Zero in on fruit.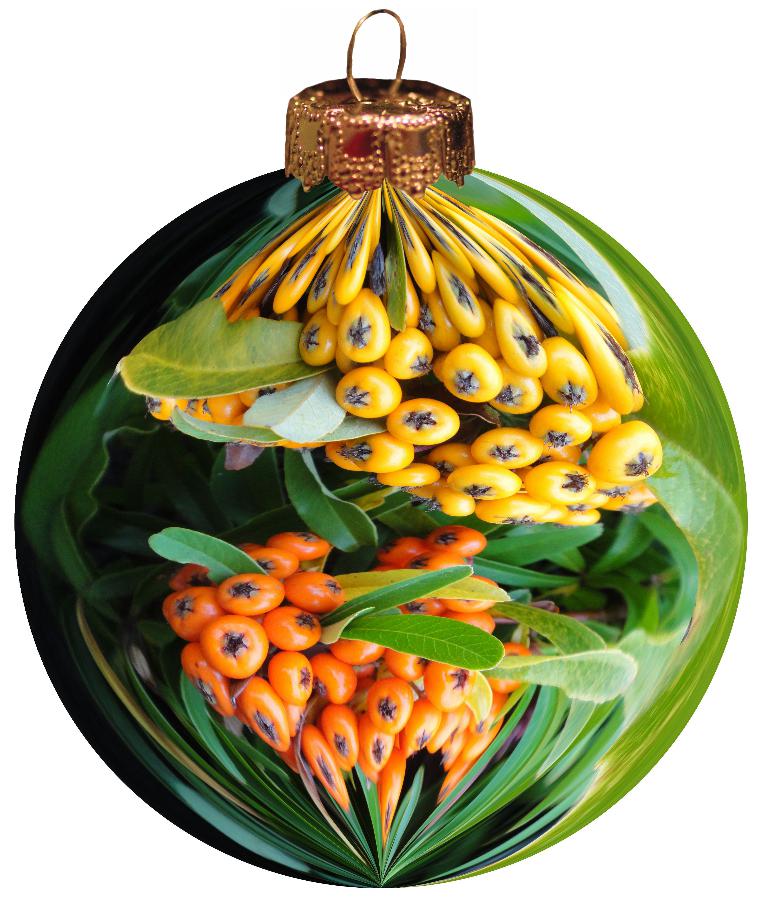
Zeroed in: 598:430:676:493.
